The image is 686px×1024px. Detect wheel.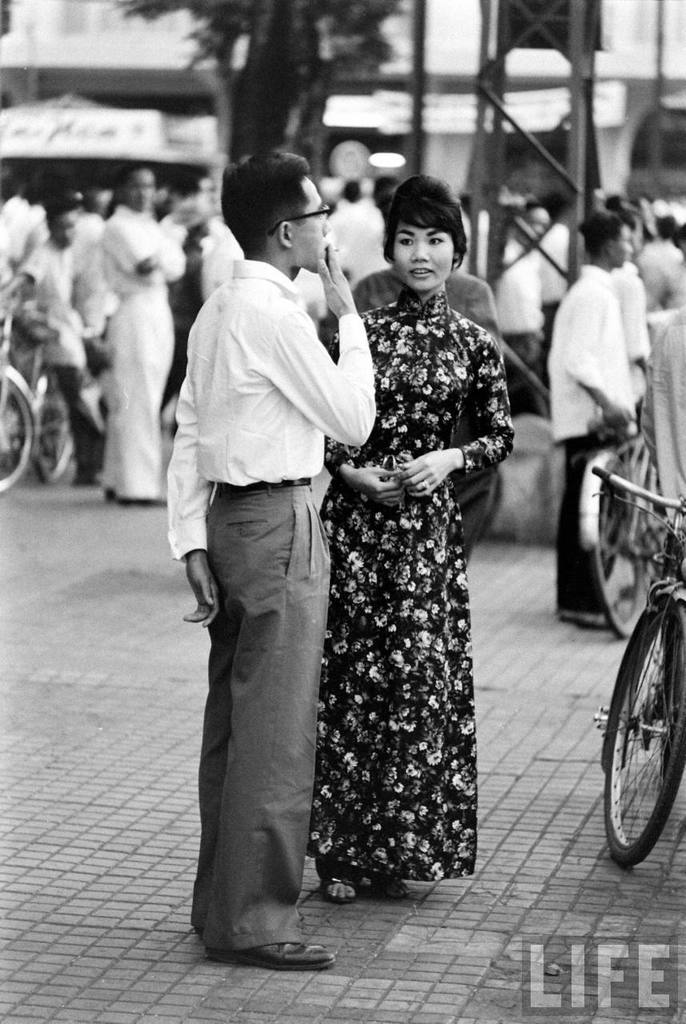
Detection: {"x1": 595, "y1": 632, "x2": 673, "y2": 865}.
